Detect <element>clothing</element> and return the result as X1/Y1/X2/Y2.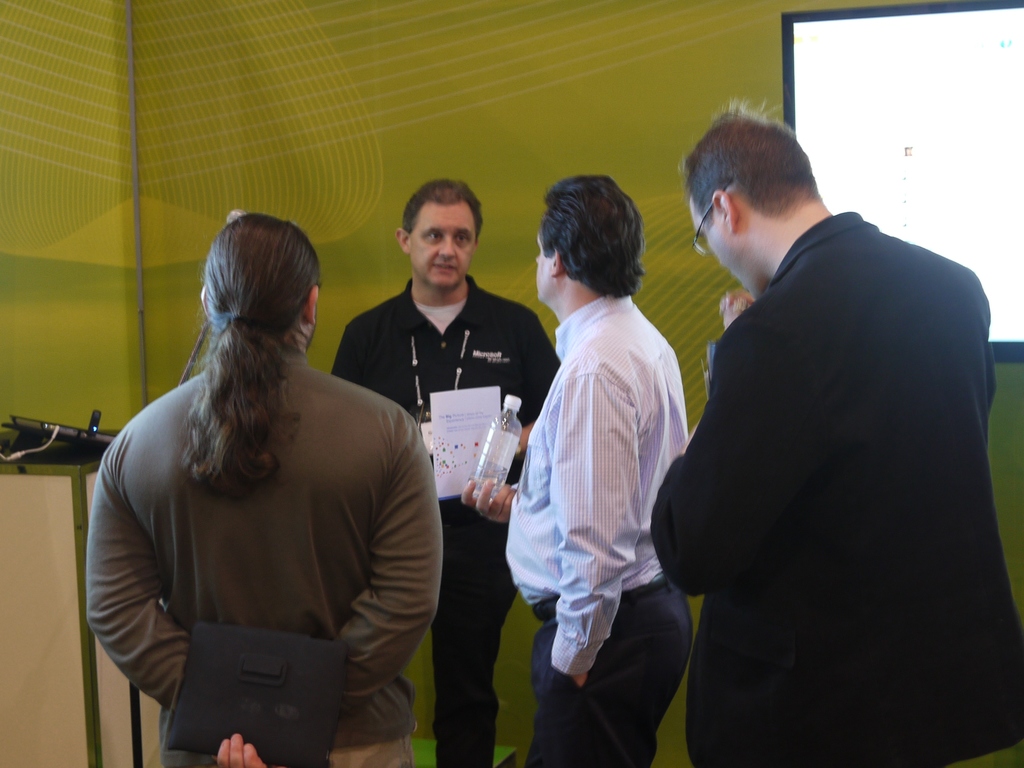
644/209/1023/767.
